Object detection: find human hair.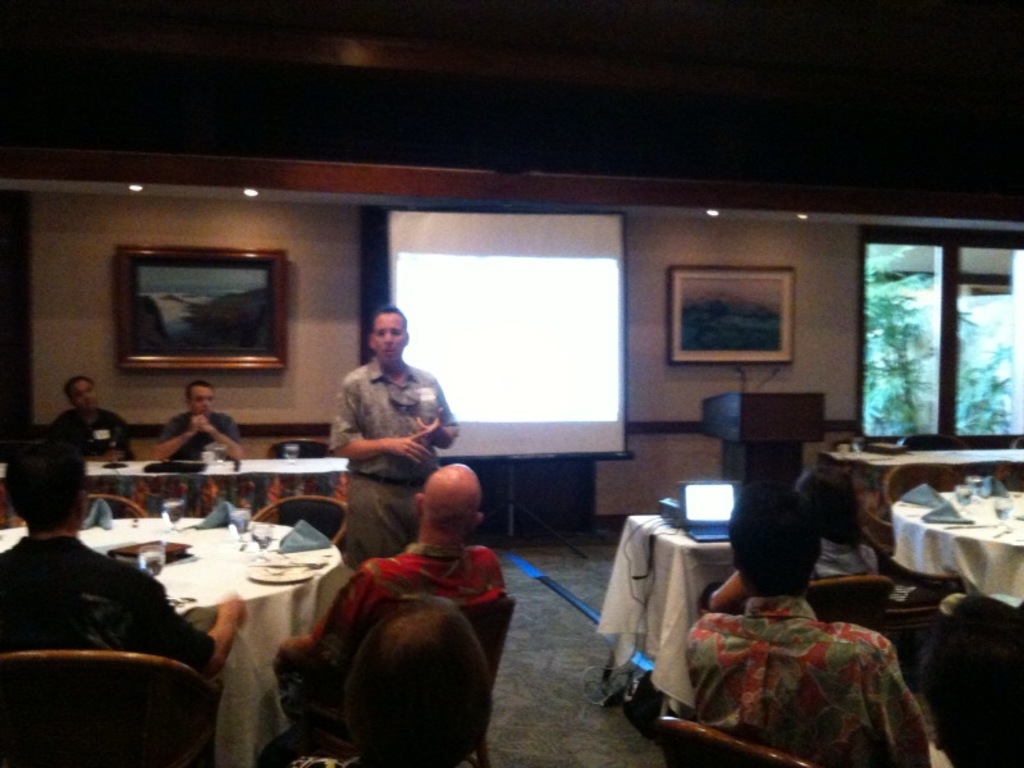
Rect(799, 463, 867, 545).
